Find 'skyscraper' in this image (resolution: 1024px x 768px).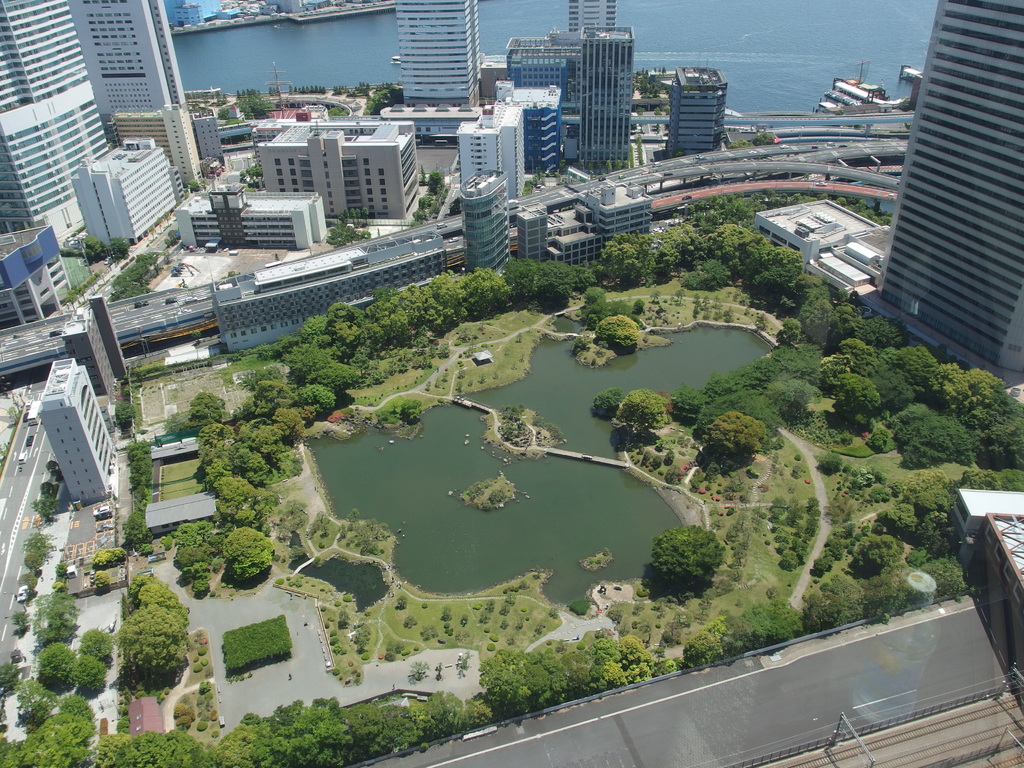
left=569, top=0, right=614, bottom=32.
